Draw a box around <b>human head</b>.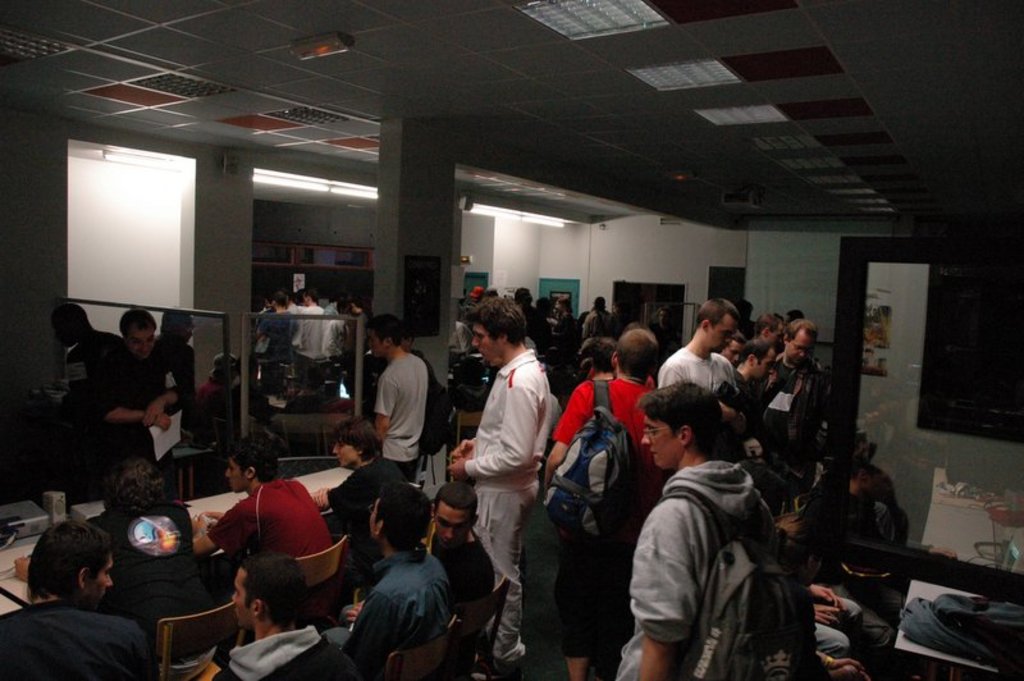
[398,321,415,357].
